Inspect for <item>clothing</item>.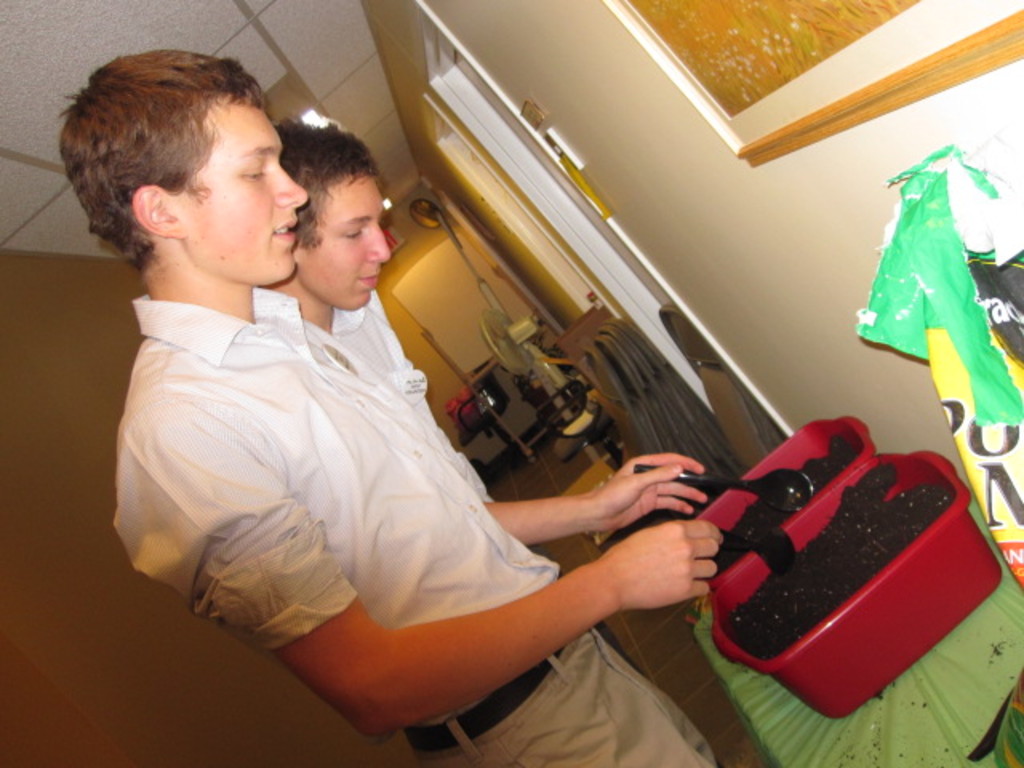
Inspection: rect(322, 283, 517, 506).
